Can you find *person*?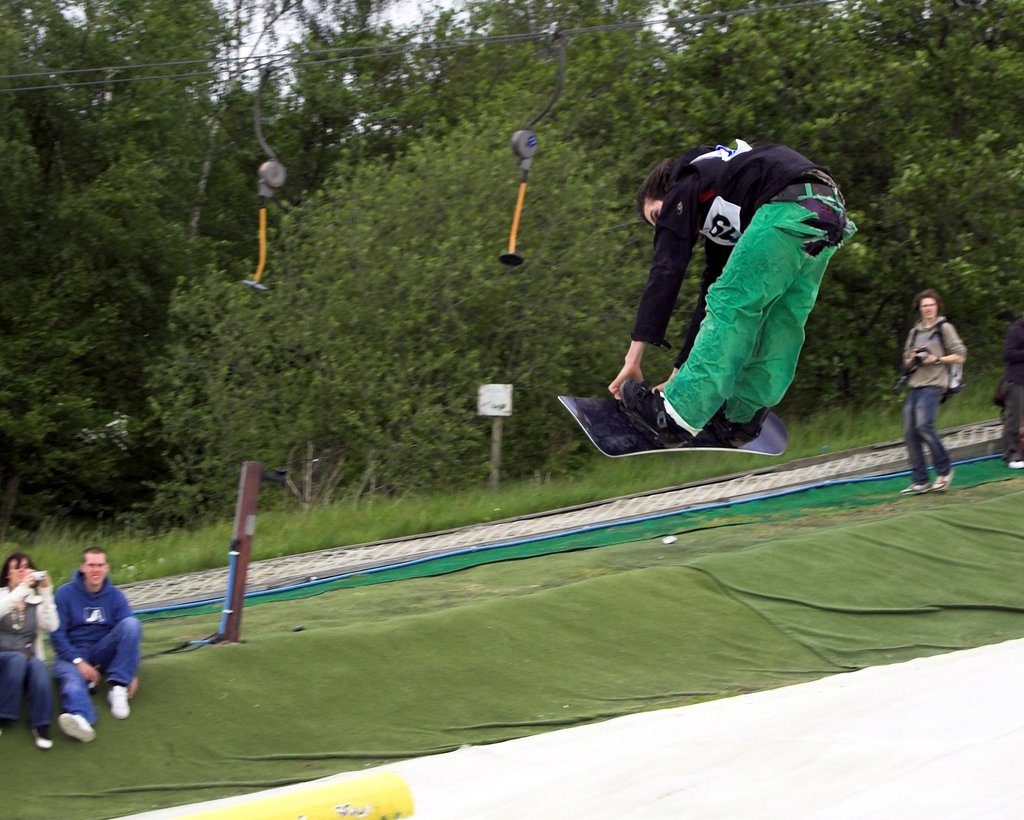
Yes, bounding box: region(53, 551, 138, 745).
